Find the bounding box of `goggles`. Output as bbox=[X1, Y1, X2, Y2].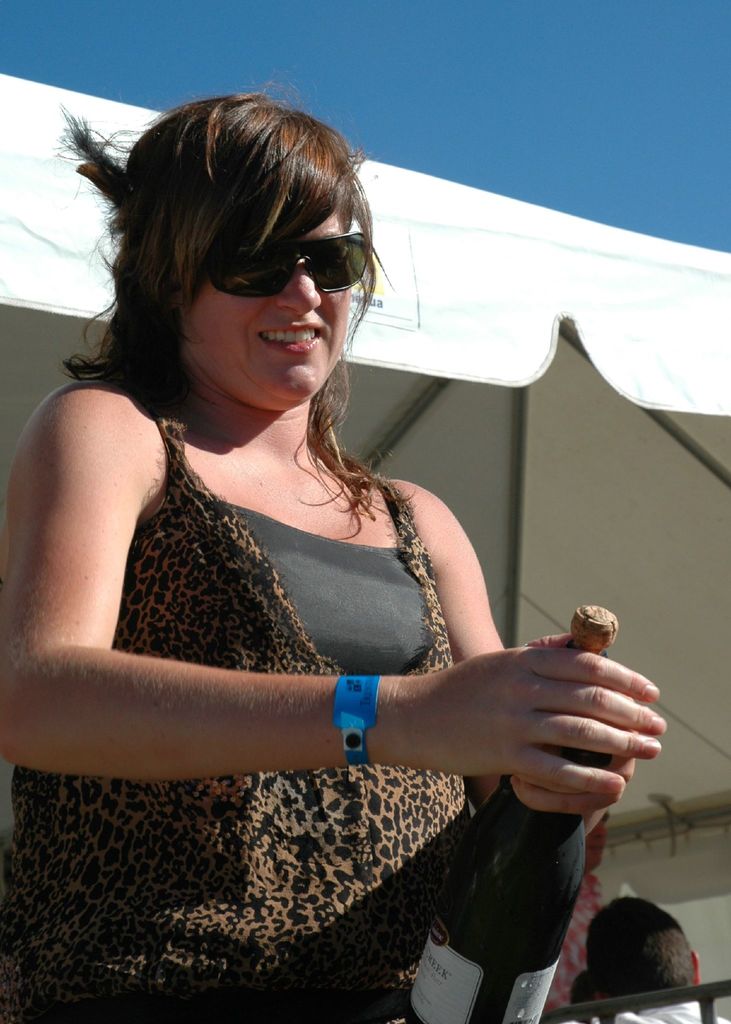
bbox=[203, 214, 381, 294].
